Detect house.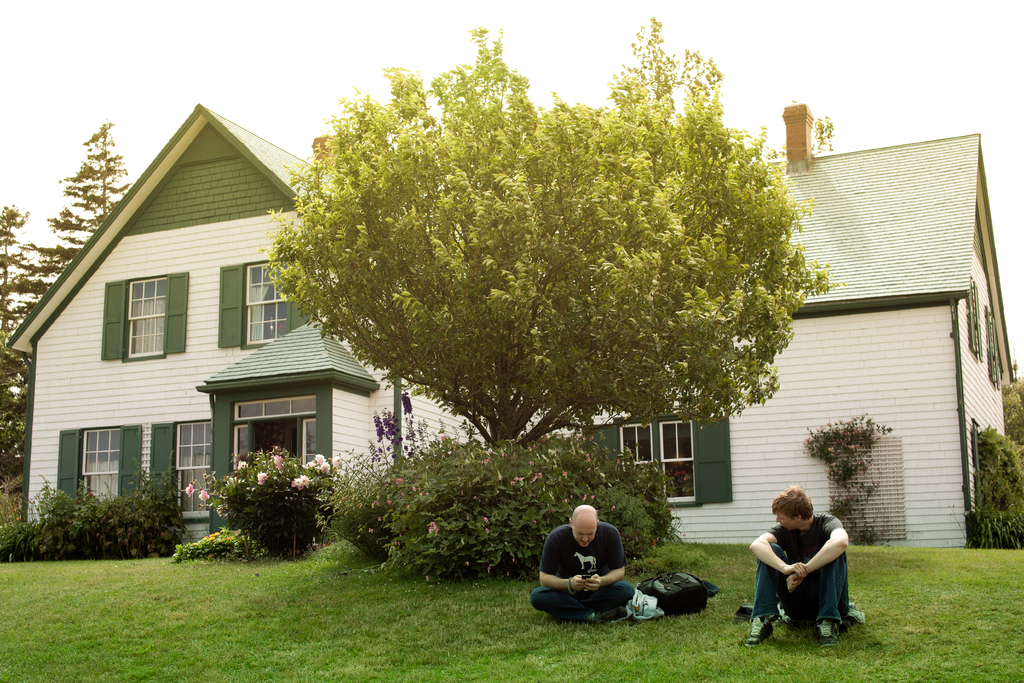
Detected at l=9, t=105, r=489, b=545.
